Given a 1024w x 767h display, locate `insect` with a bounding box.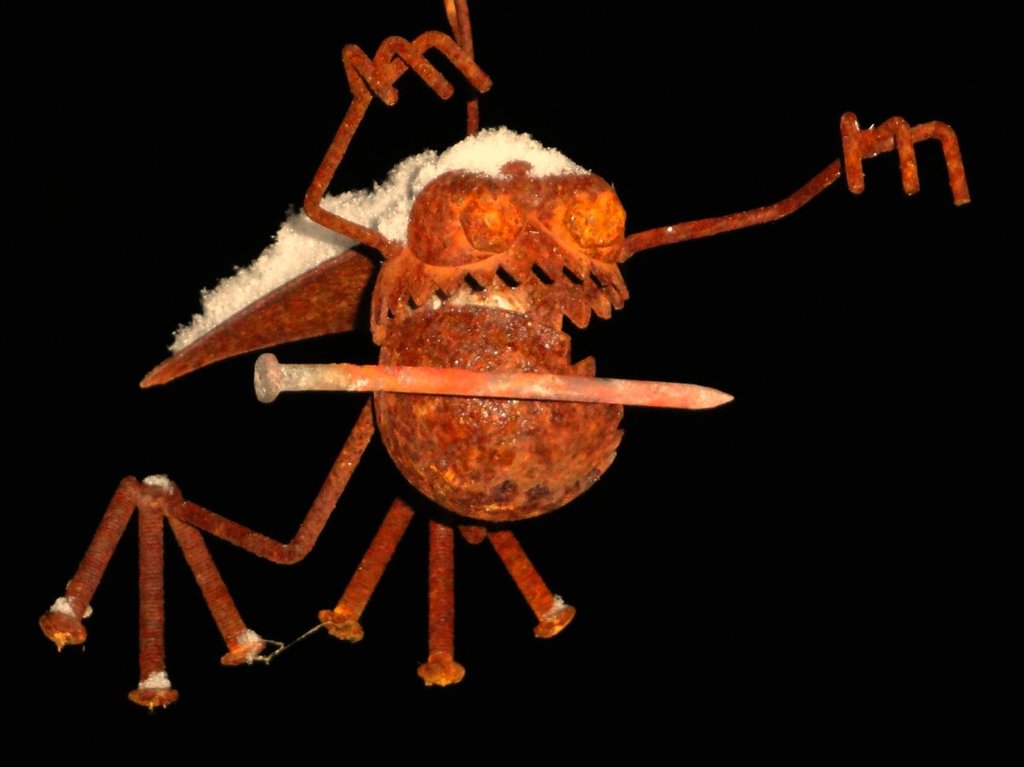
Located: crop(42, 0, 973, 711).
